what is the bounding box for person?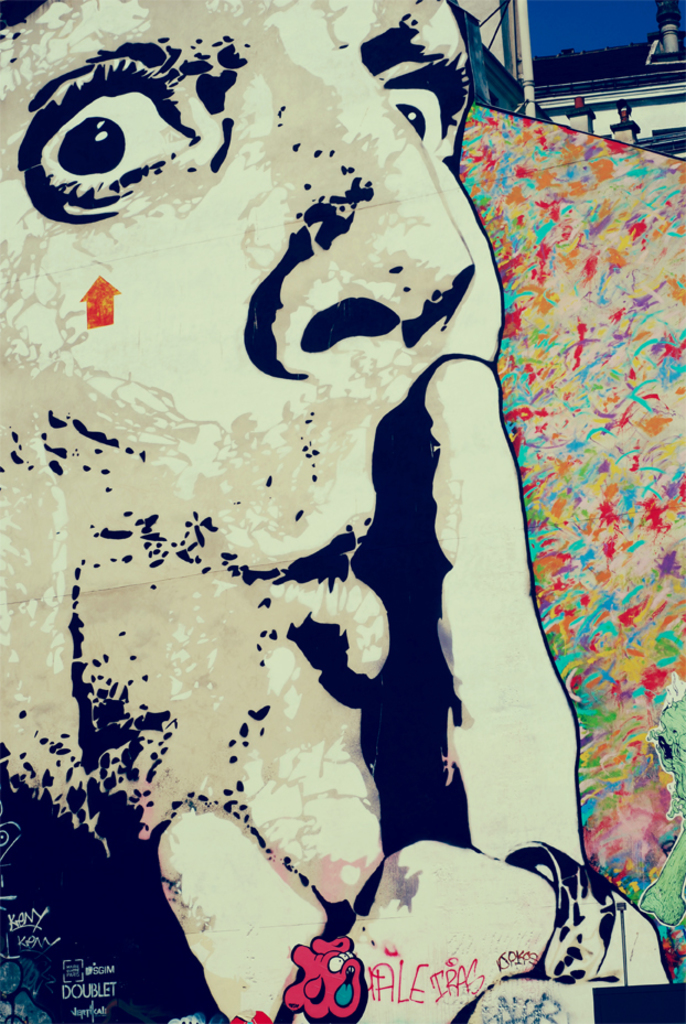
{"left": 0, "top": 0, "right": 669, "bottom": 1023}.
